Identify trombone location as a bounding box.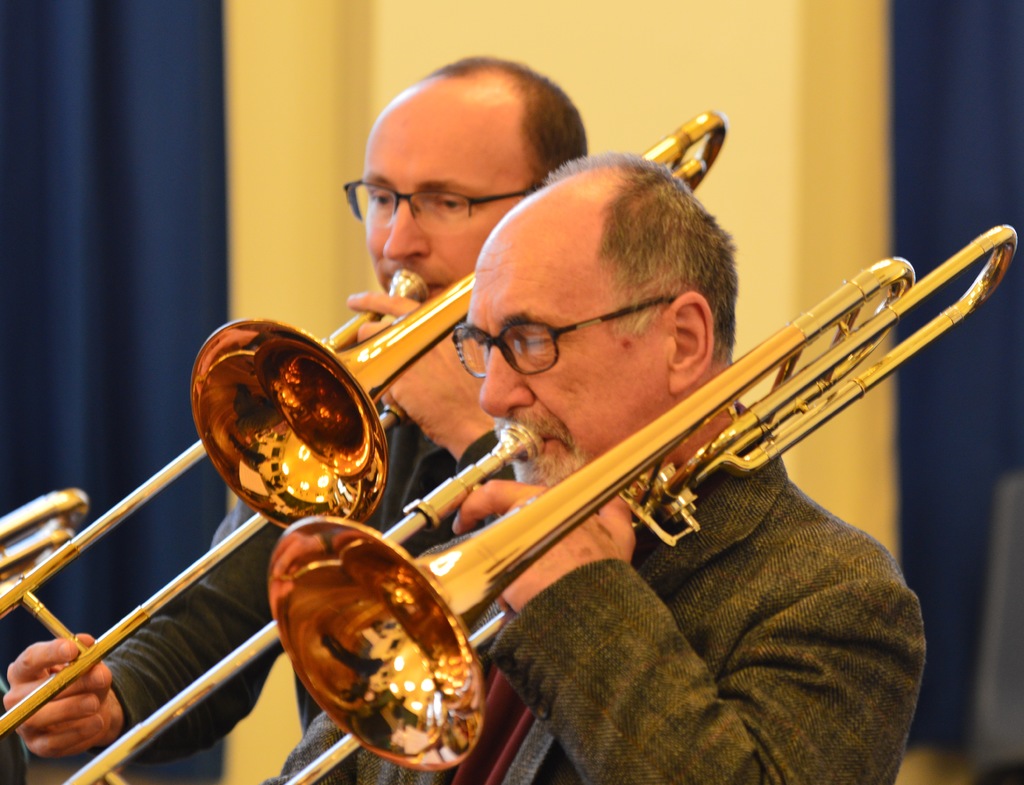
rect(56, 225, 1020, 784).
